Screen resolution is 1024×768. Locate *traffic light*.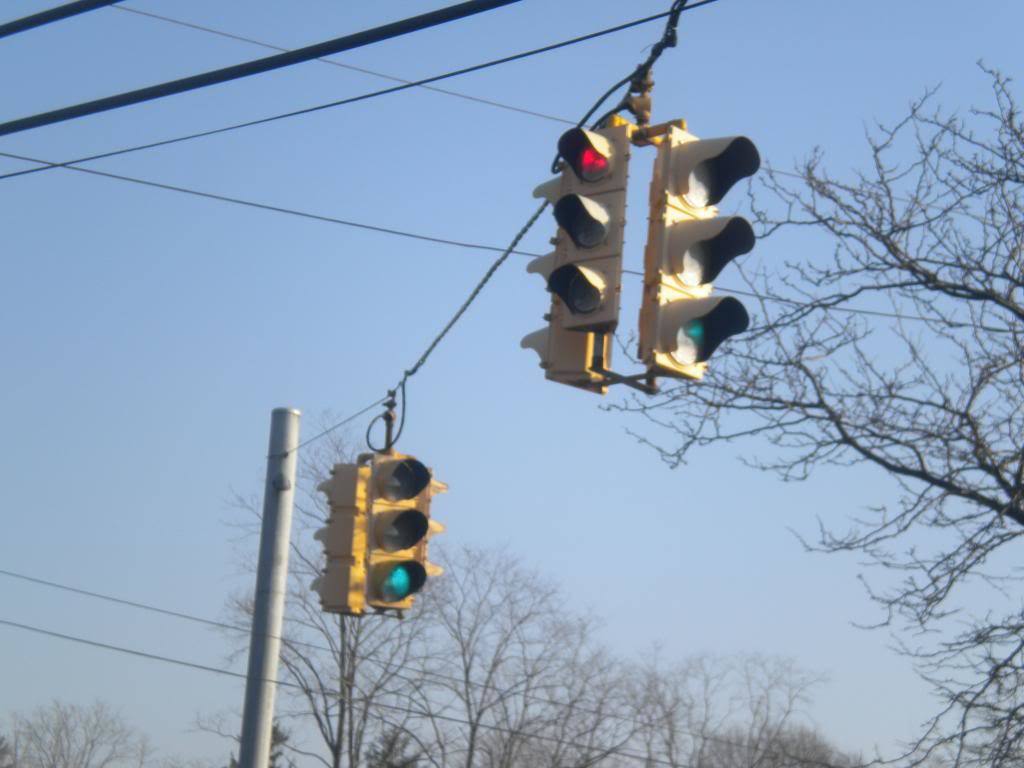
bbox=(310, 399, 449, 618).
